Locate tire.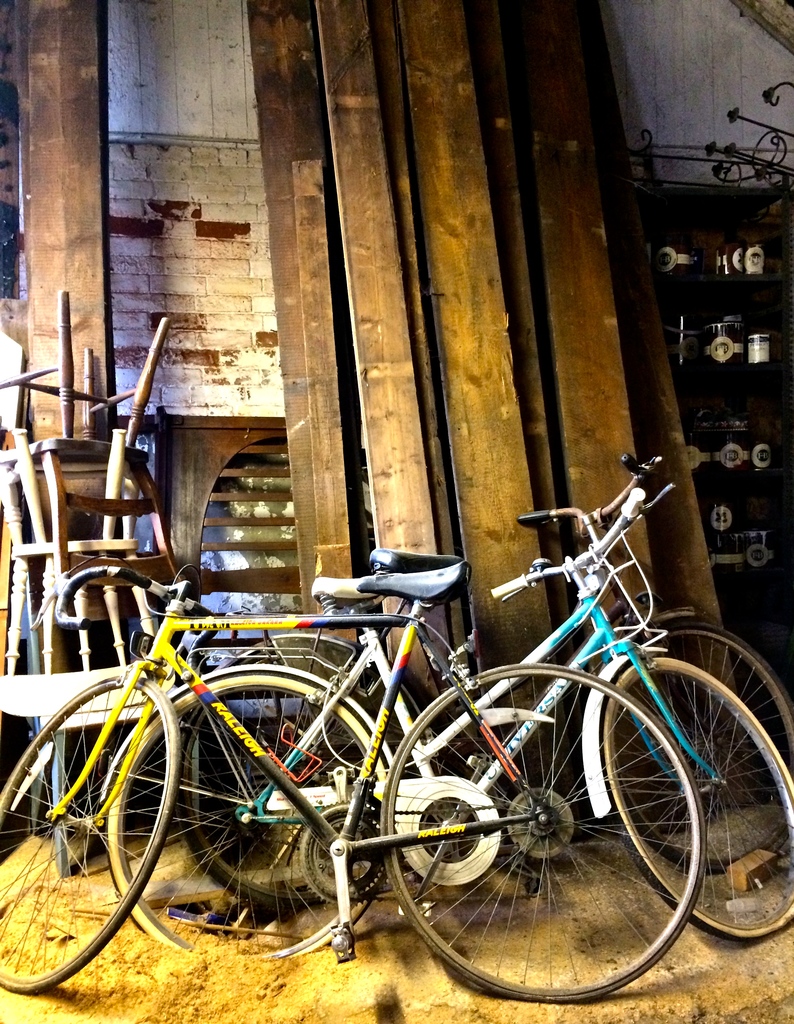
Bounding box: rect(108, 671, 390, 956).
